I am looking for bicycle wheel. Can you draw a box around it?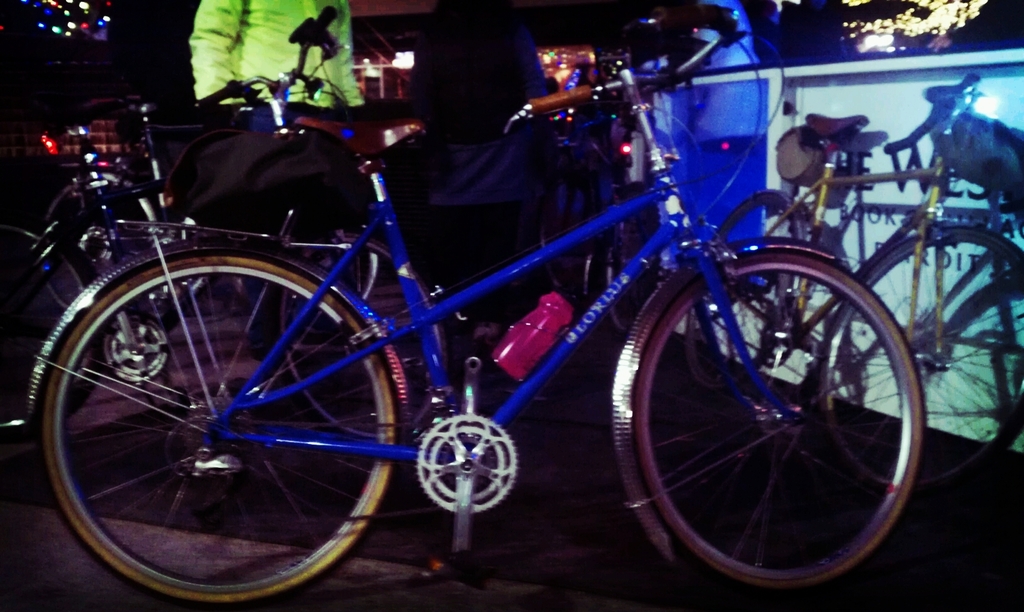
Sure, the bounding box is bbox(680, 192, 798, 395).
